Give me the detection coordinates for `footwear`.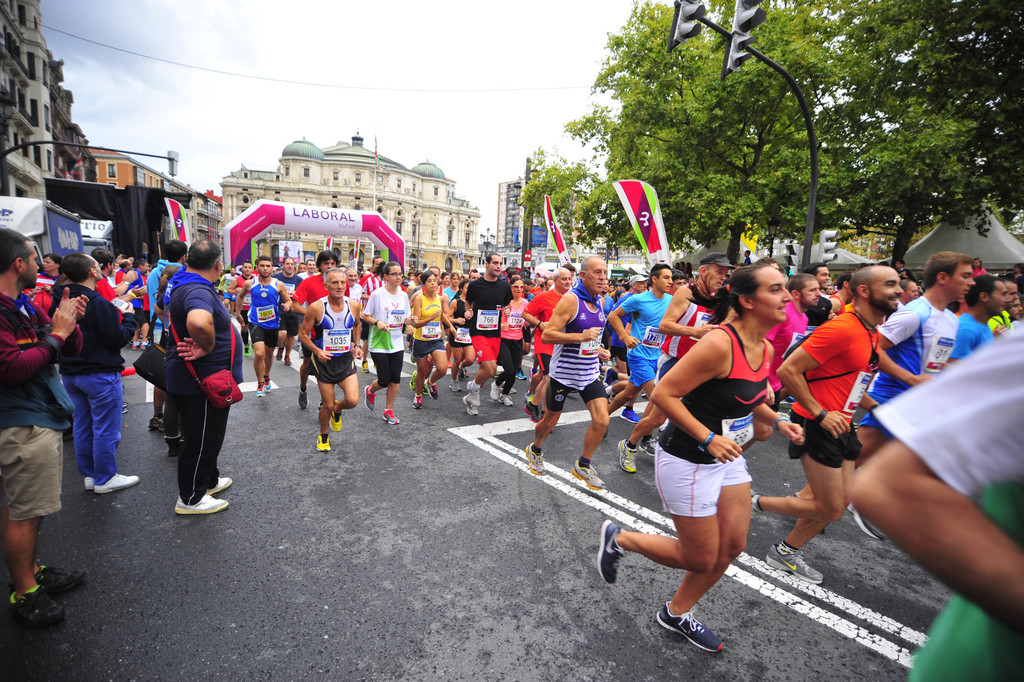
<box>10,581,63,623</box>.
